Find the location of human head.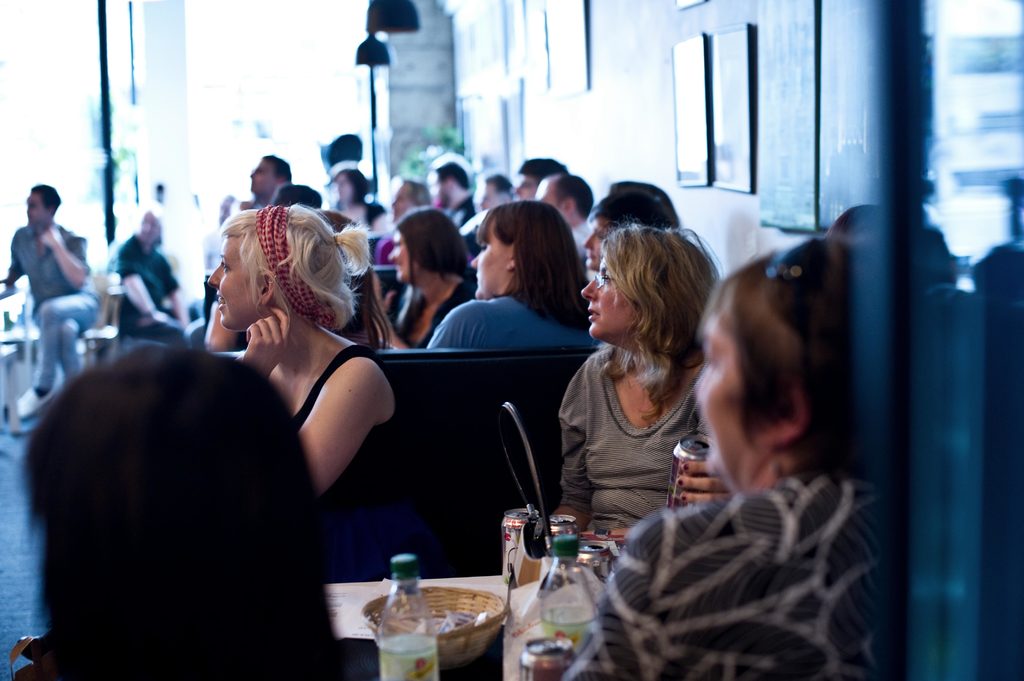
Location: {"x1": 392, "y1": 179, "x2": 429, "y2": 222}.
